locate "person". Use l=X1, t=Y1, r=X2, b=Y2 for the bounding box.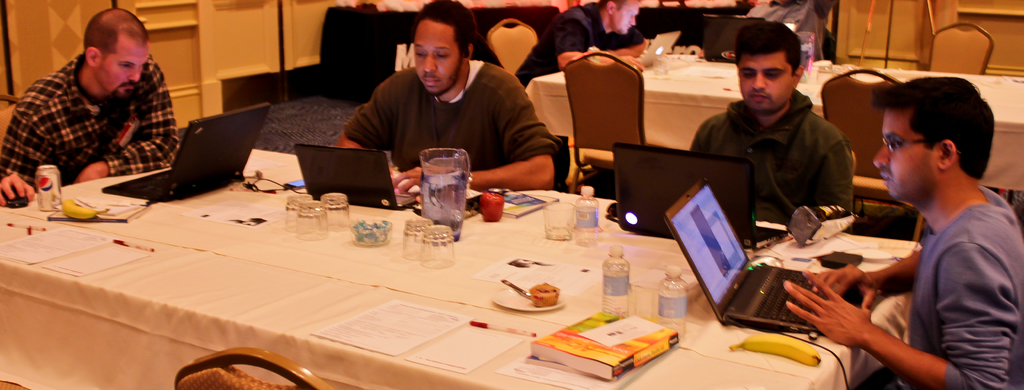
l=516, t=0, r=645, b=193.
